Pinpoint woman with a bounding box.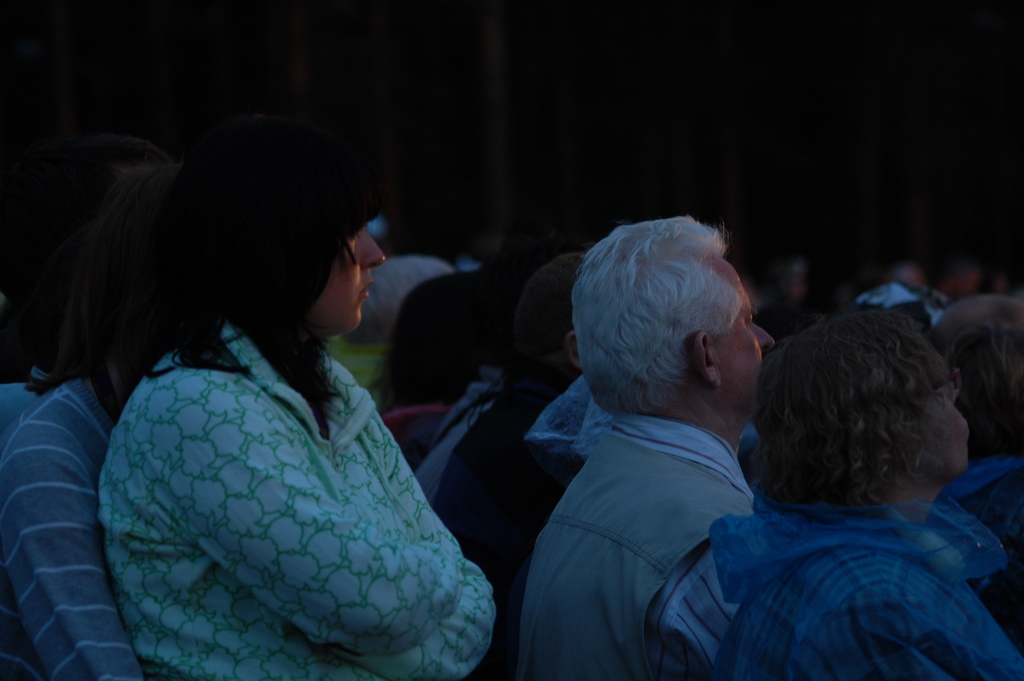
left=374, top=262, right=499, bottom=468.
